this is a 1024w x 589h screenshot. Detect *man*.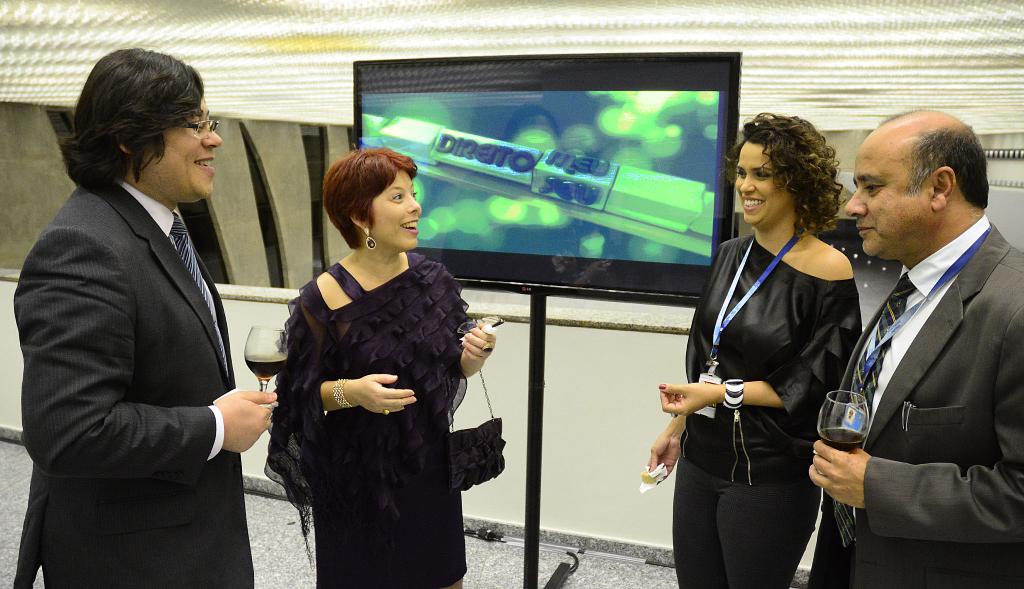
x1=818 y1=72 x2=1008 y2=588.
